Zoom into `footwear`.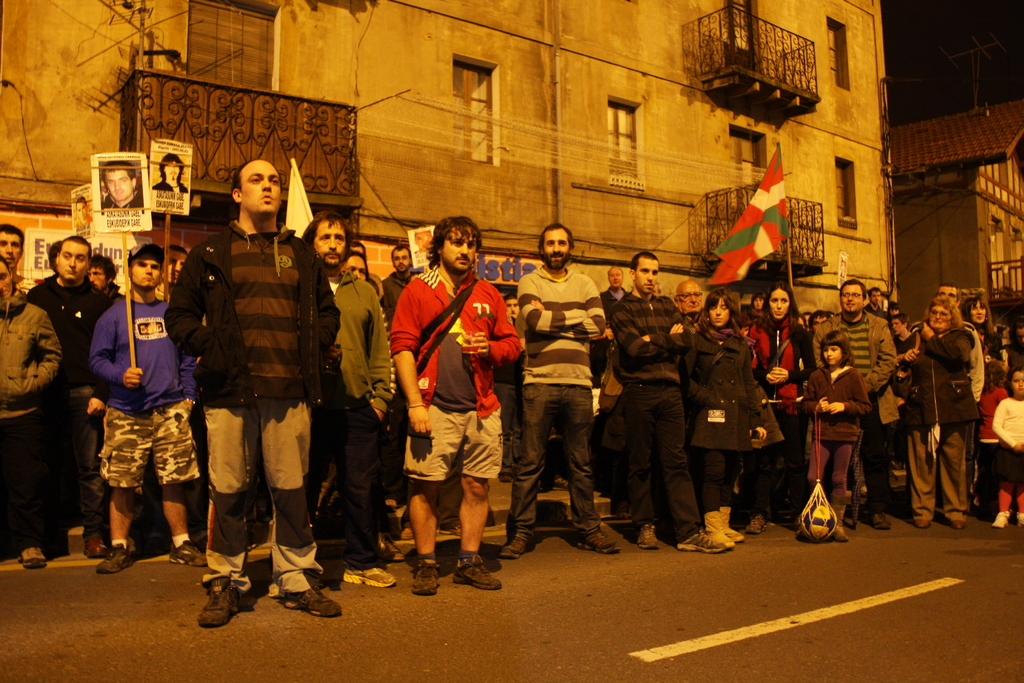
Zoom target: 829 504 847 542.
